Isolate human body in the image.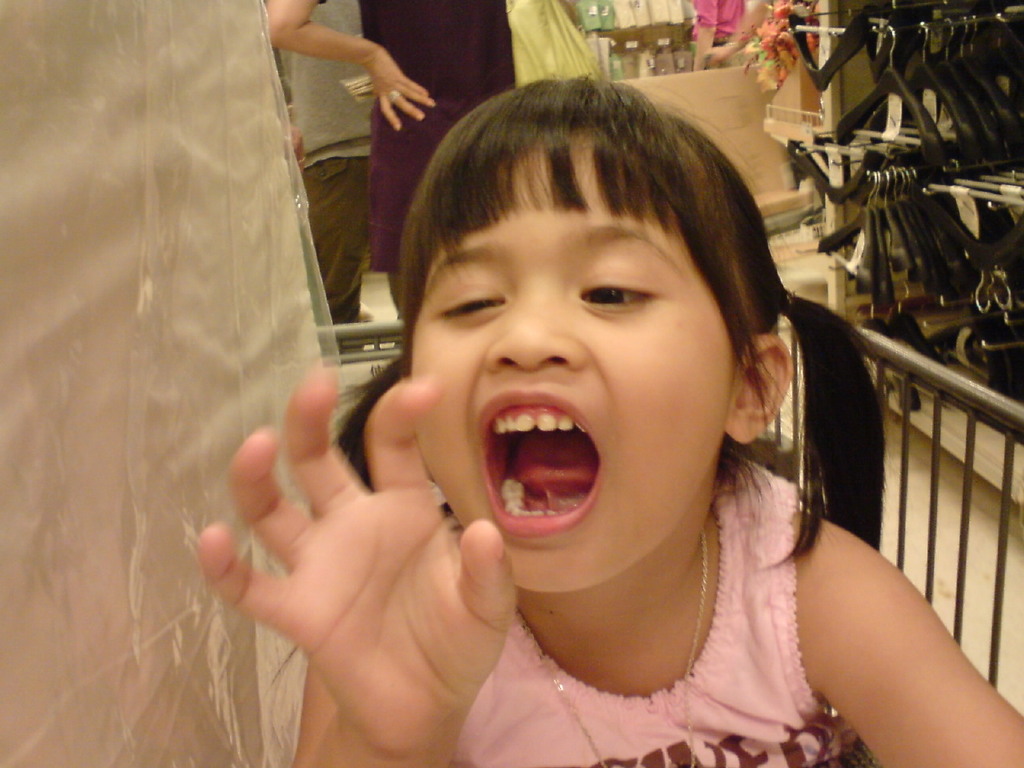
Isolated region: bbox=(282, 0, 378, 352).
